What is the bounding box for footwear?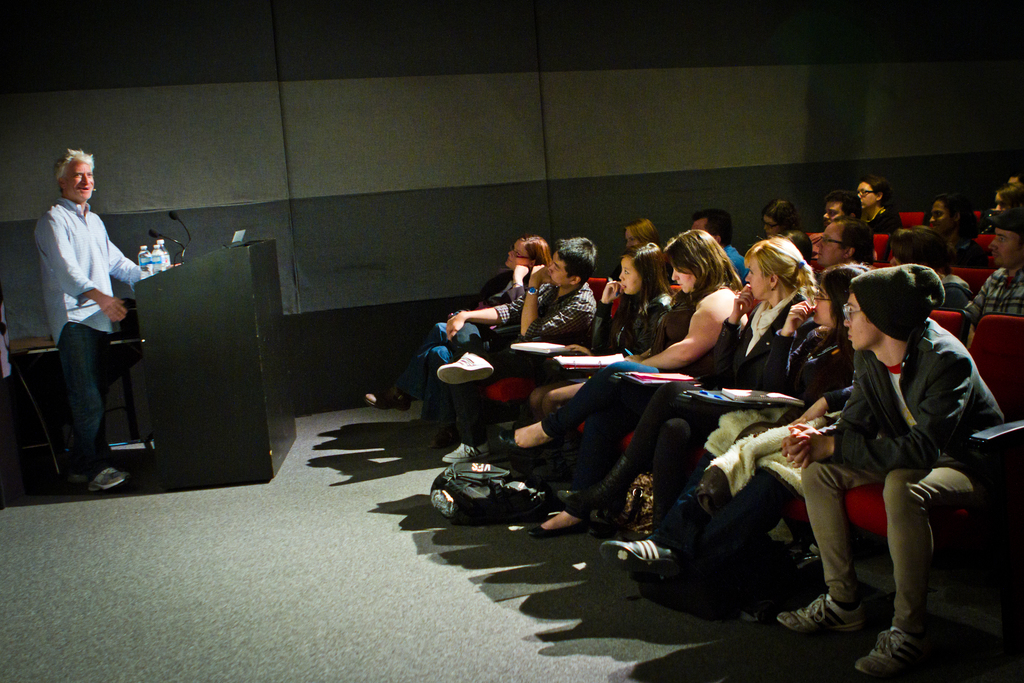
{"x1": 603, "y1": 536, "x2": 685, "y2": 584}.
